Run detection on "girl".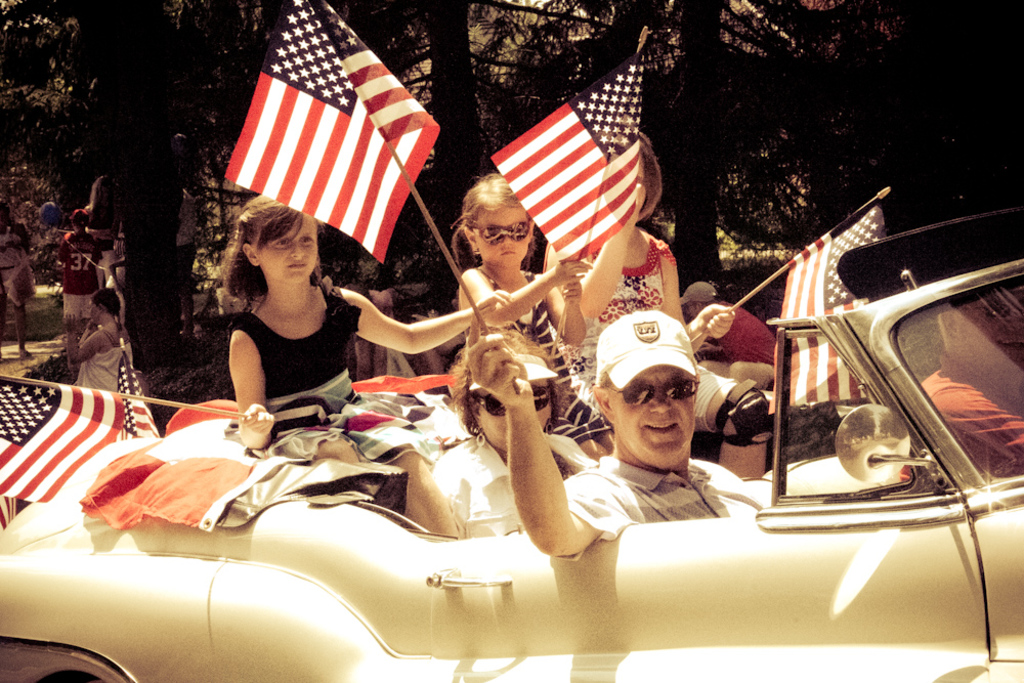
Result: [451, 165, 612, 458].
